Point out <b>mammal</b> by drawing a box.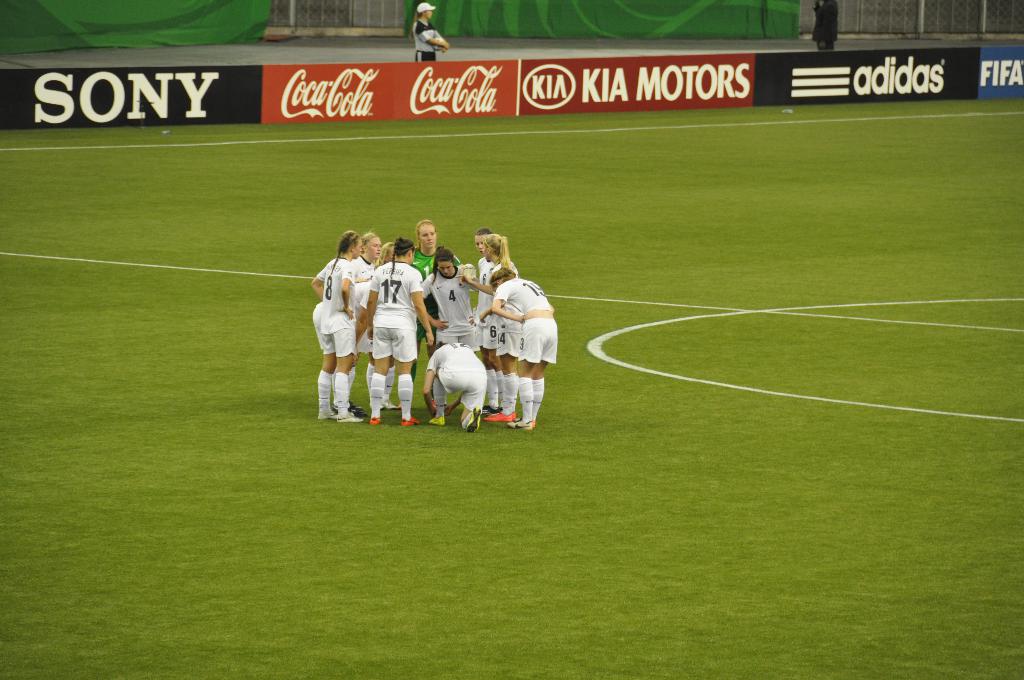
<bbox>348, 224, 426, 428</bbox>.
